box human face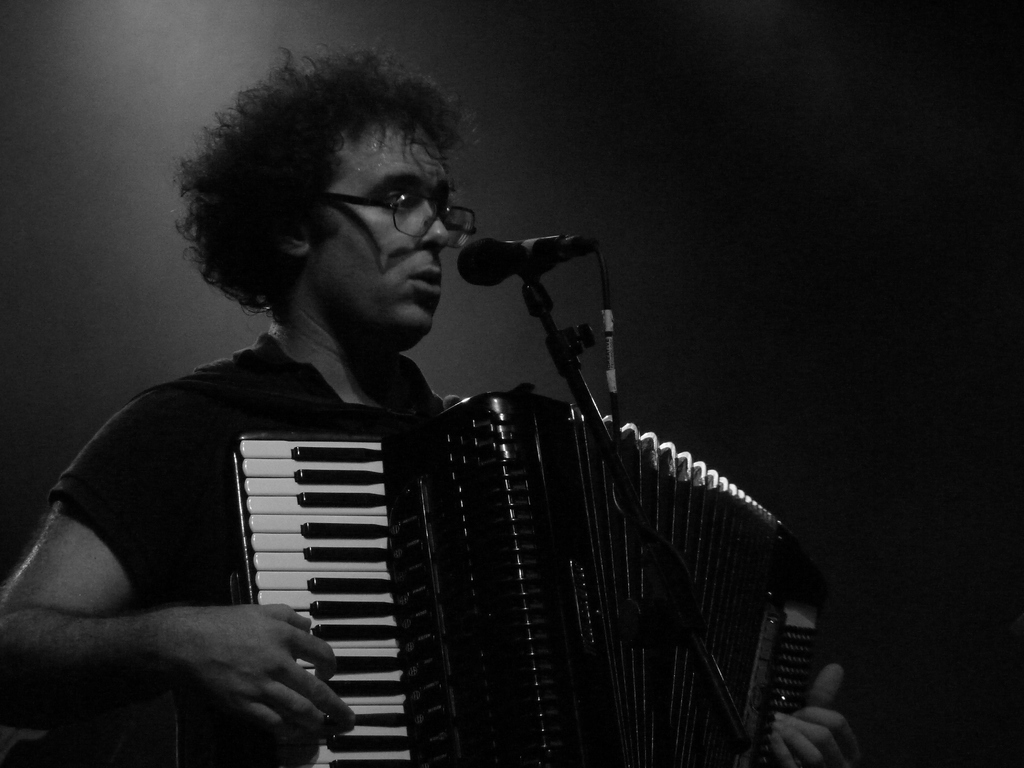
box(316, 115, 460, 347)
